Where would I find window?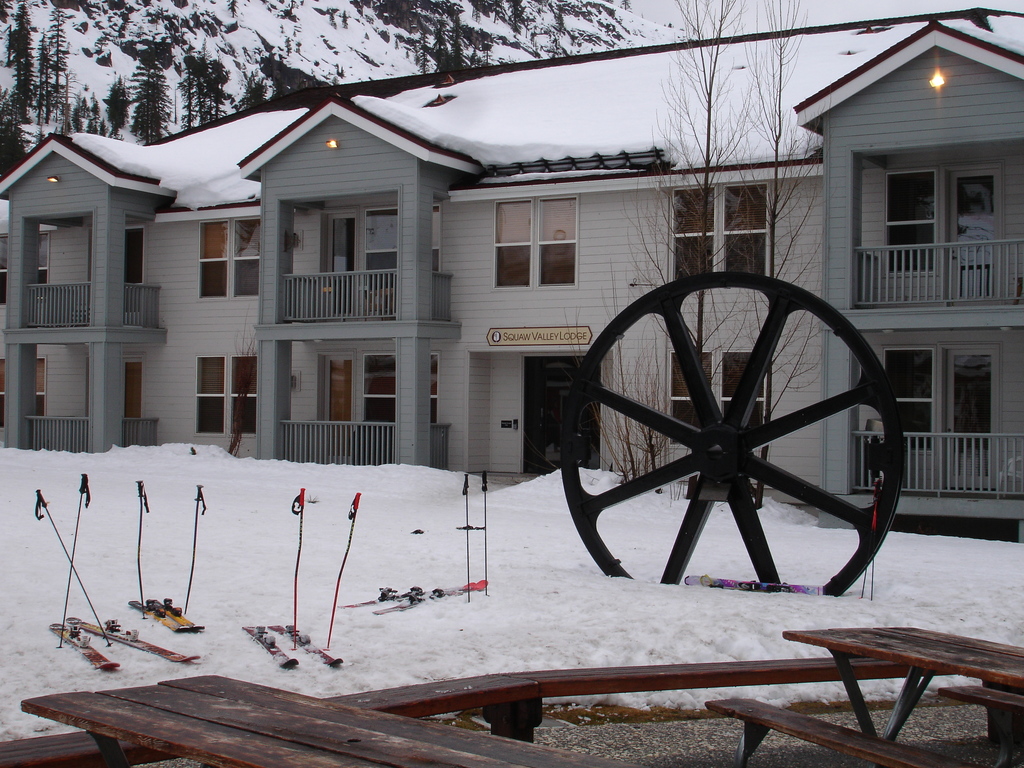
At [496,204,575,283].
